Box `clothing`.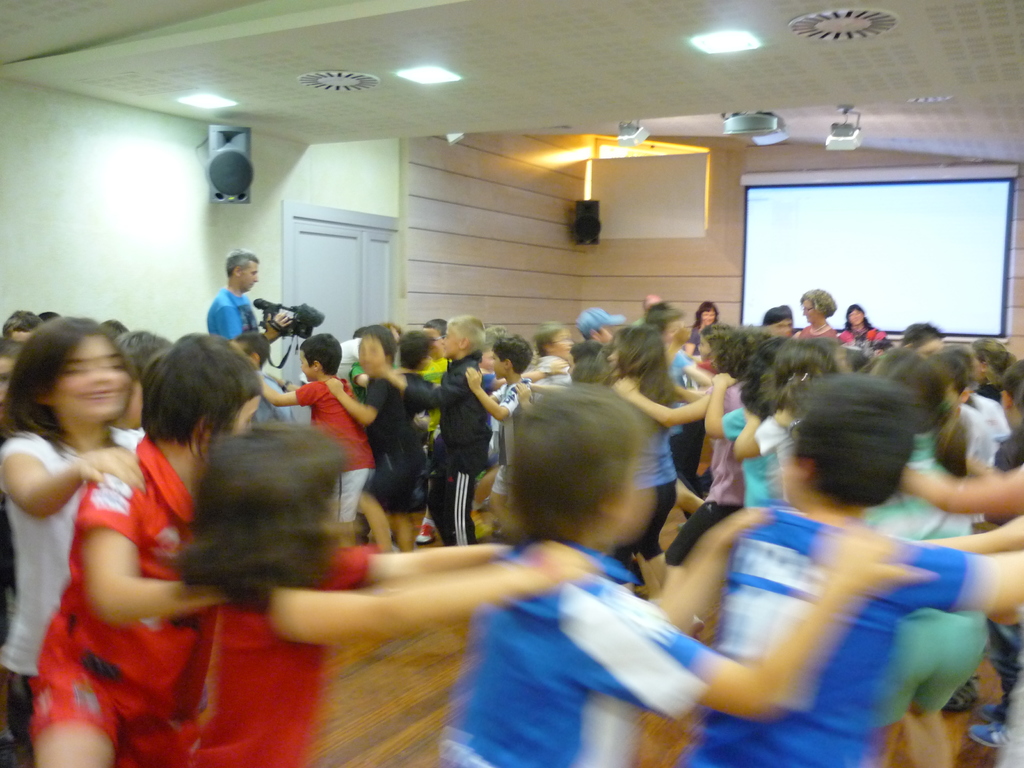
box(863, 435, 975, 709).
